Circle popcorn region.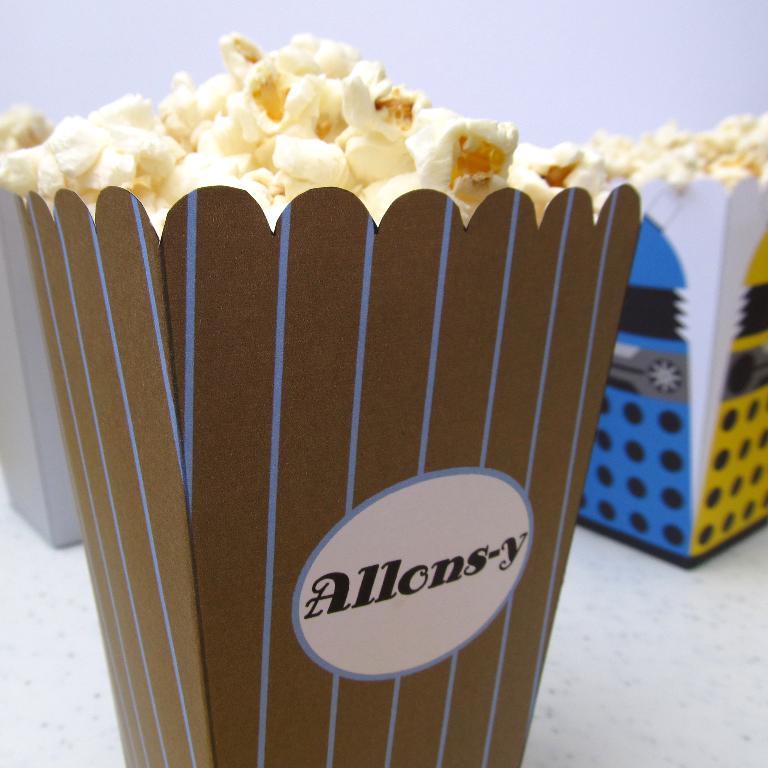
Region: Rect(4, 30, 611, 227).
